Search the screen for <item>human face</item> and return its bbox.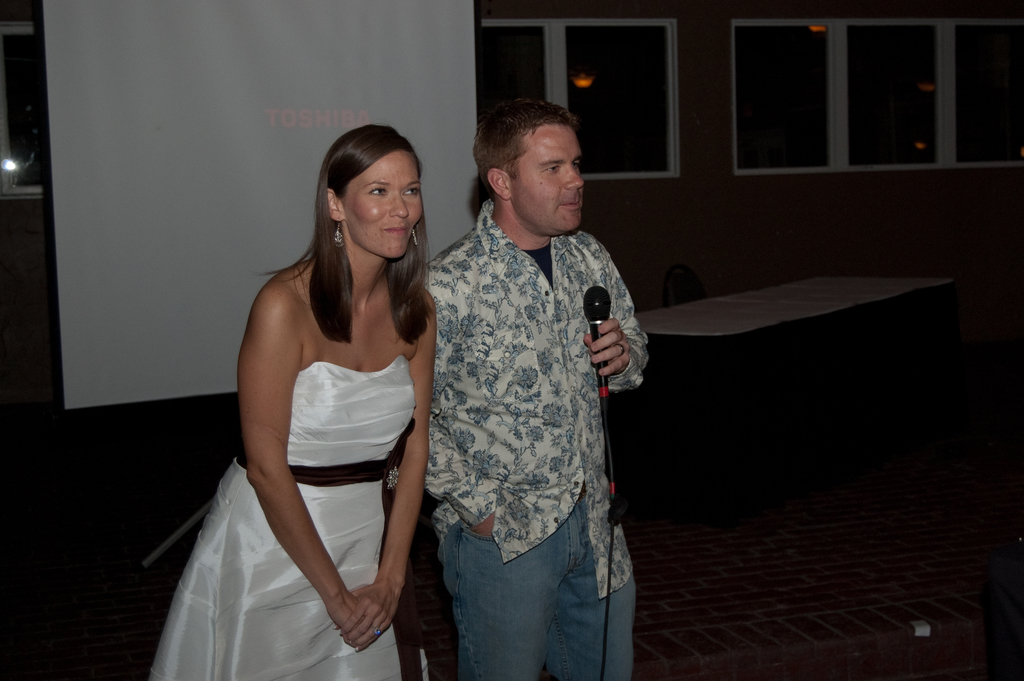
Found: box=[348, 151, 422, 262].
